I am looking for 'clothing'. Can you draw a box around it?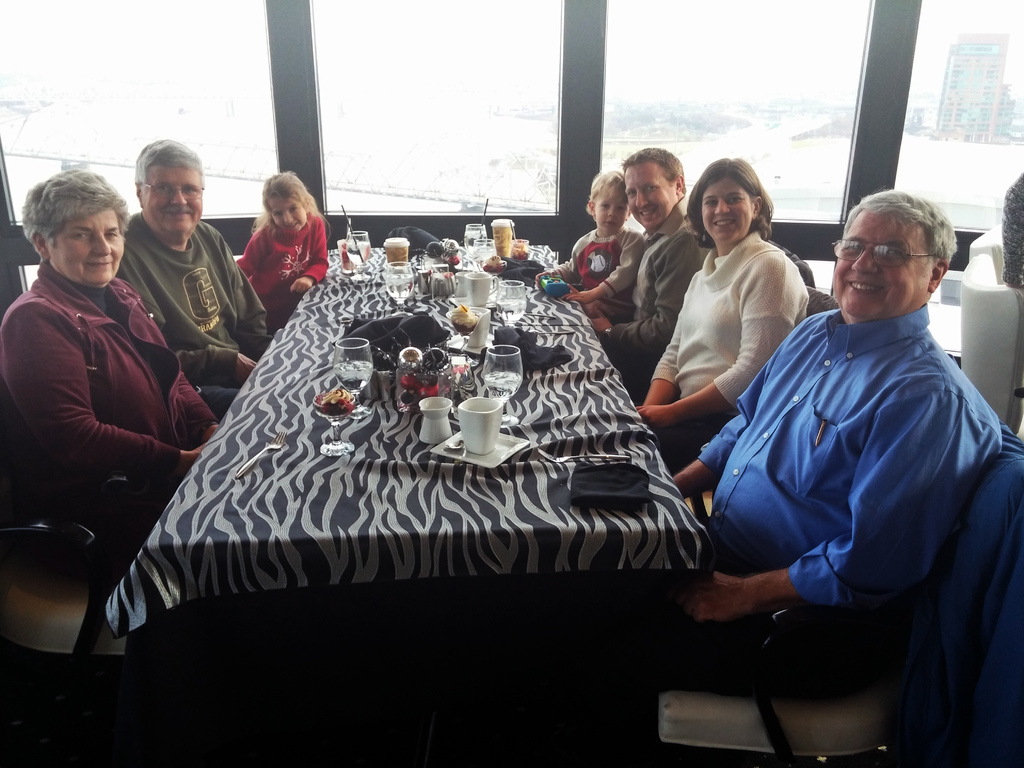
Sure, the bounding box is <region>232, 205, 332, 338</region>.
